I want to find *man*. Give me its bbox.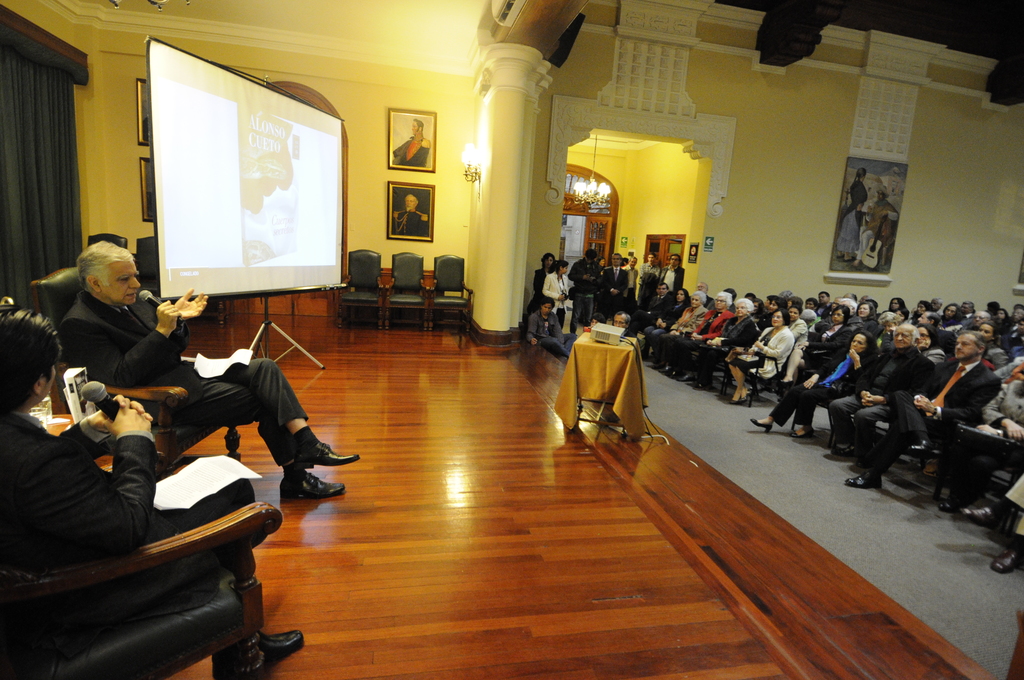
633, 245, 660, 301.
